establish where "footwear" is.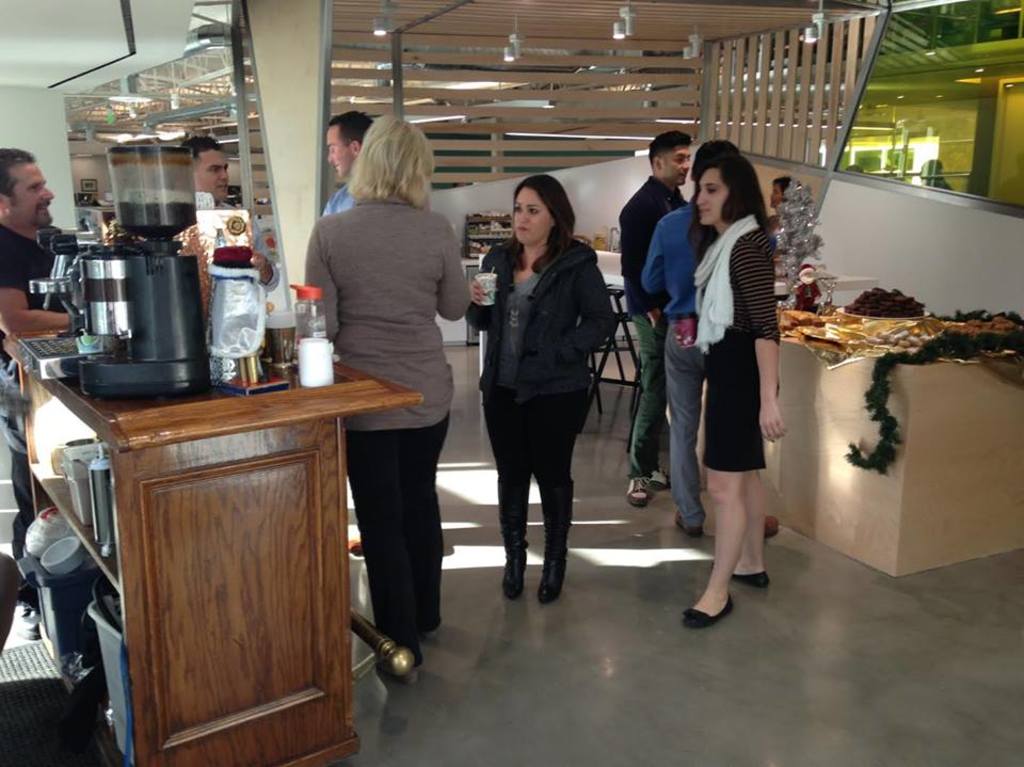
Established at crop(497, 541, 528, 601).
